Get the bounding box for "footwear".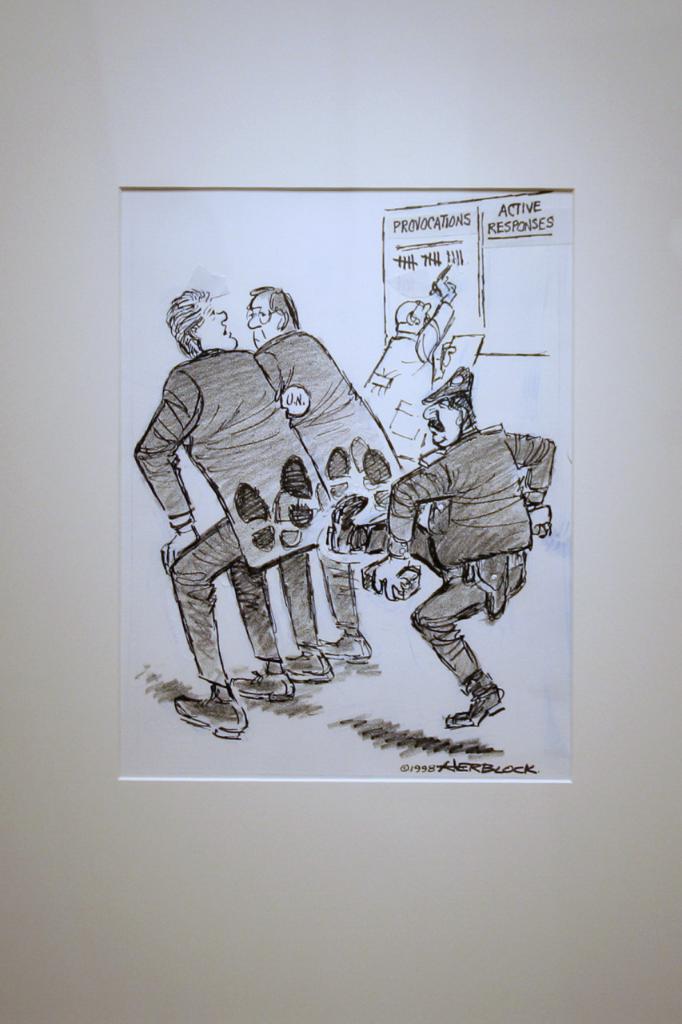
326, 634, 370, 662.
